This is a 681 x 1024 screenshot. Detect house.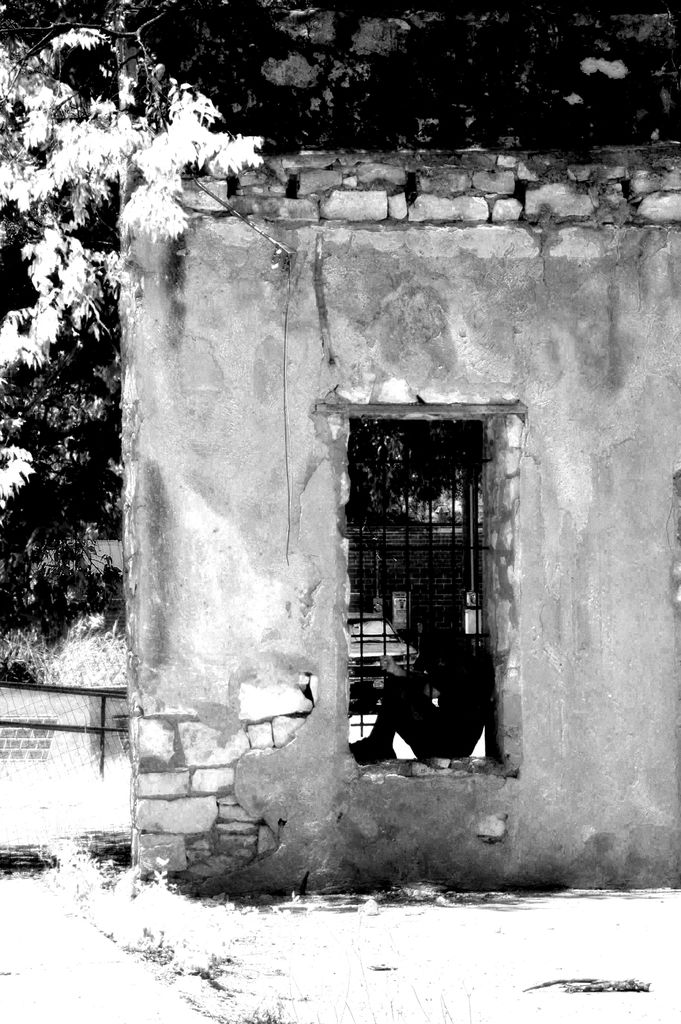
{"left": 117, "top": 143, "right": 680, "bottom": 900}.
